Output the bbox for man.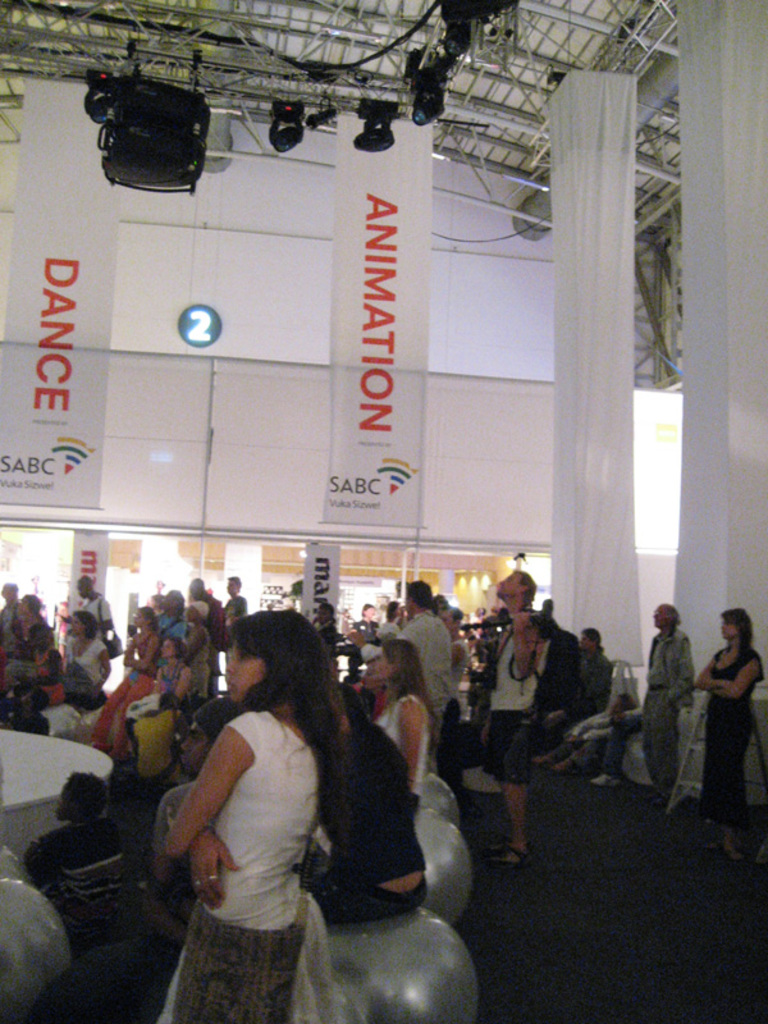
648 603 687 799.
